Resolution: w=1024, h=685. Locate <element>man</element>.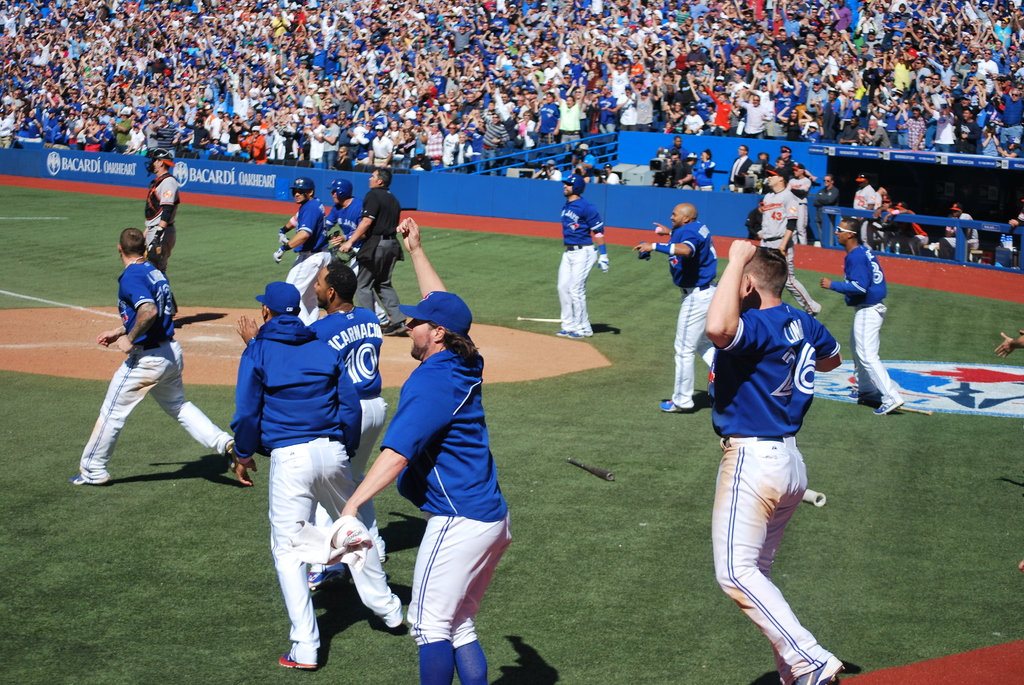
[x1=819, y1=214, x2=906, y2=418].
